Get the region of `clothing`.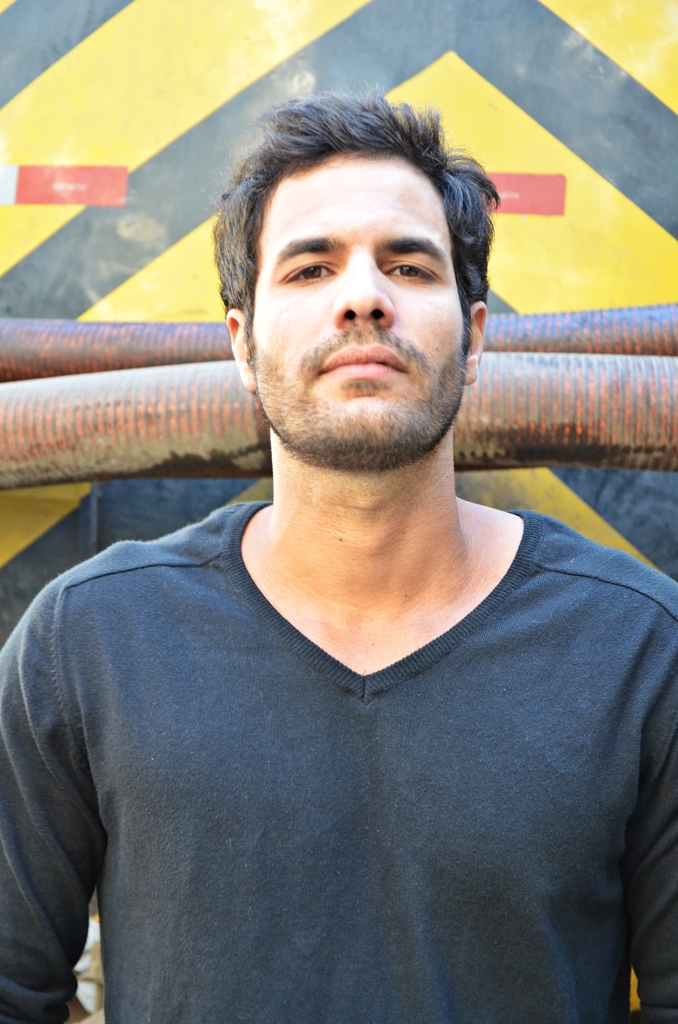
[28,363,676,1023].
